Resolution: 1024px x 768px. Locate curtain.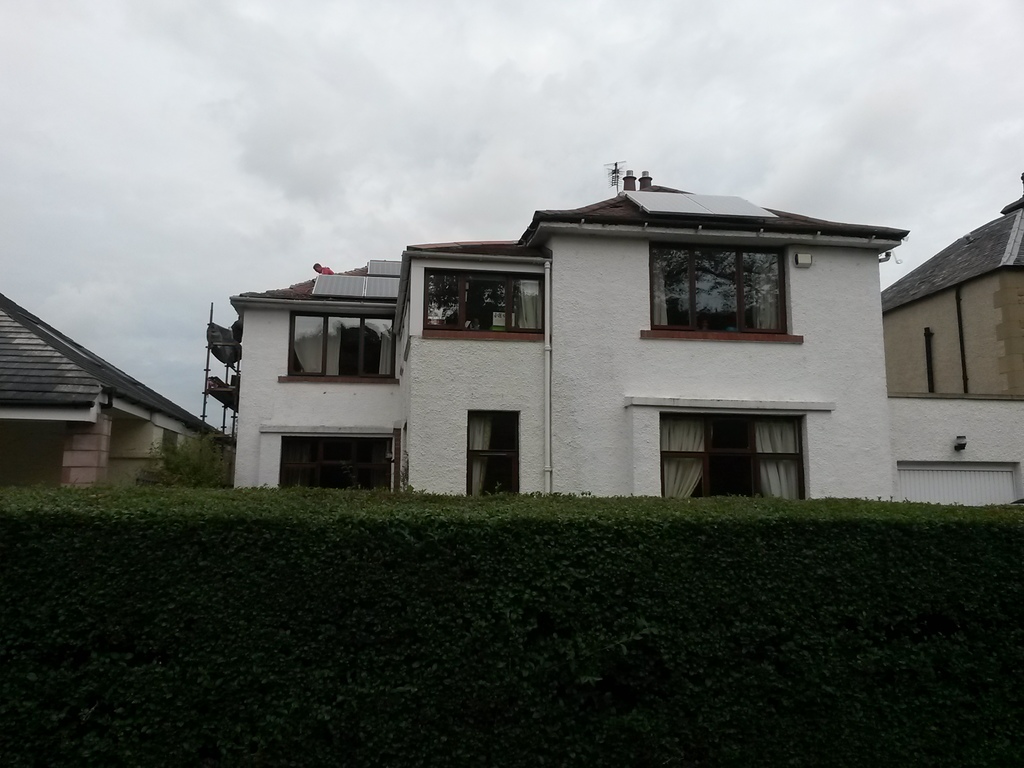
select_region(652, 250, 669, 325).
